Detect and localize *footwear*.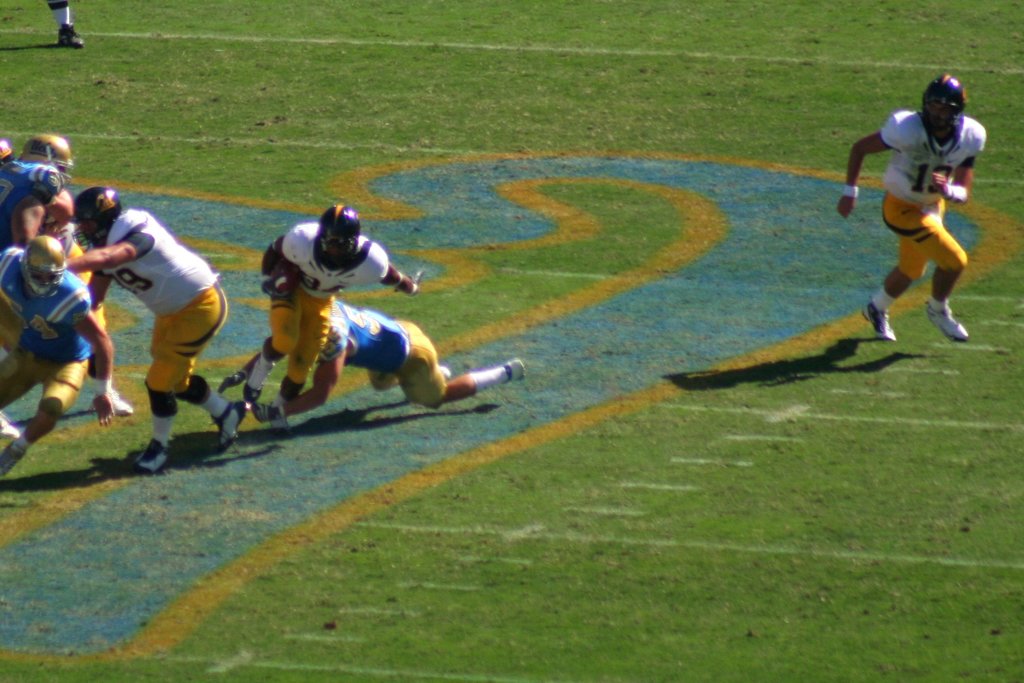
Localized at [x1=241, y1=368, x2=265, y2=395].
